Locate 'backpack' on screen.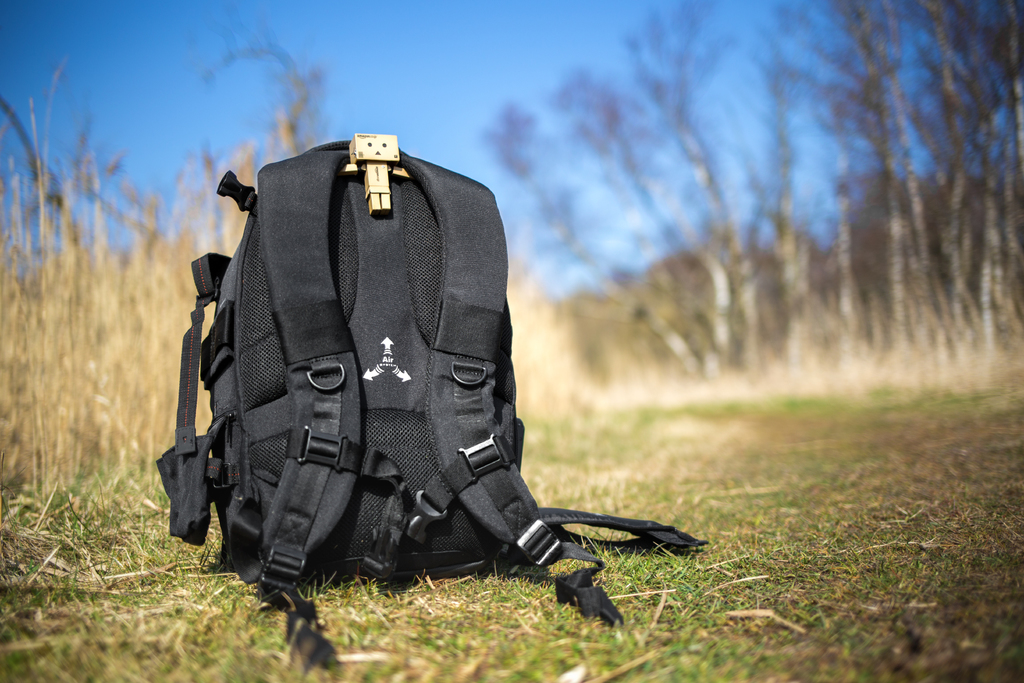
On screen at 159:133:700:664.
